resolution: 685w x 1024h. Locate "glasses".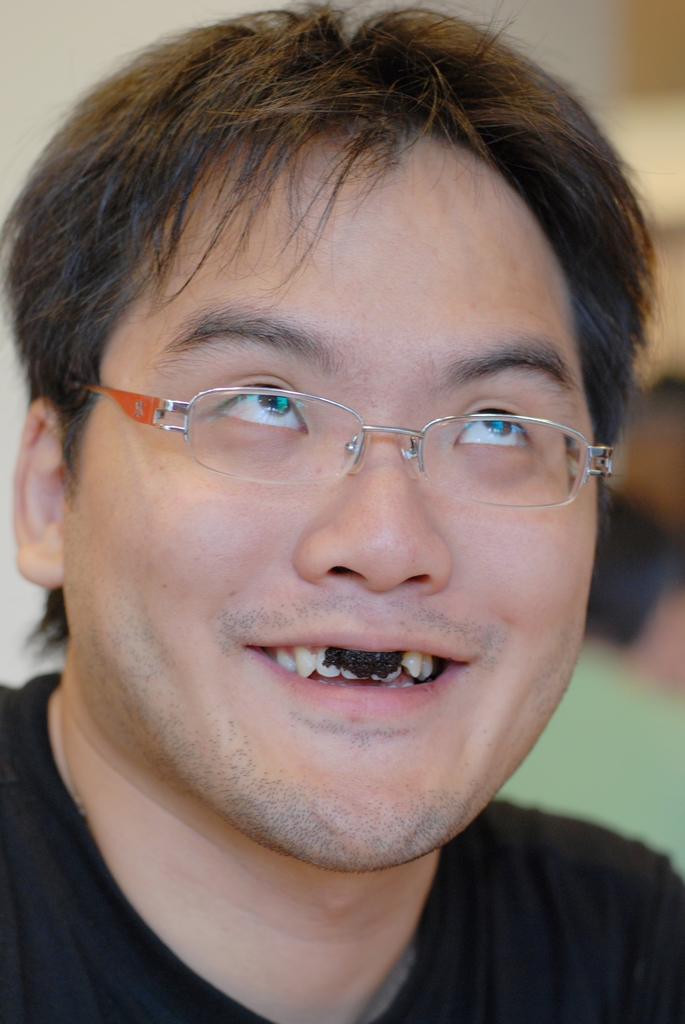
[57,352,627,492].
